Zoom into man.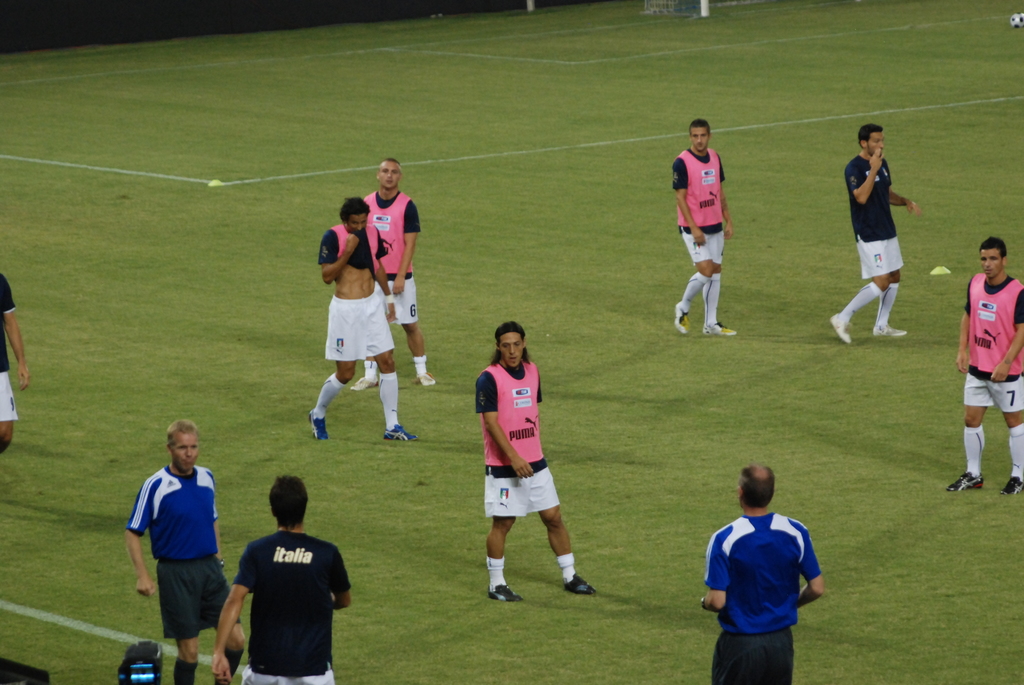
Zoom target: box=[945, 235, 1023, 500].
